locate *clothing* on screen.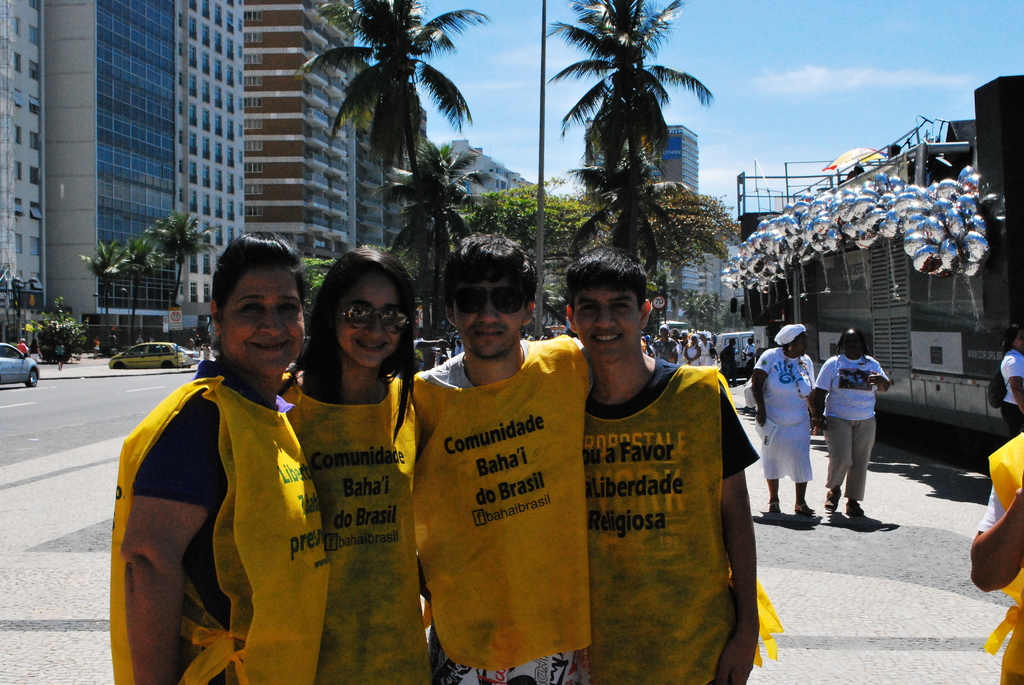
On screen at BBox(15, 343, 31, 363).
